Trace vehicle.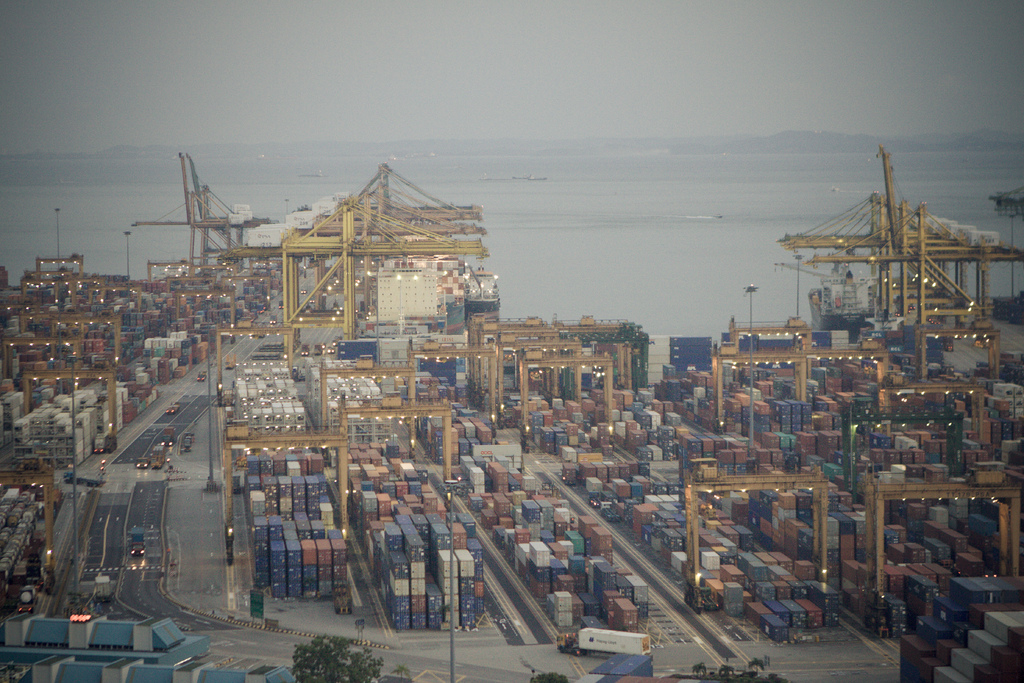
Traced to {"x1": 556, "y1": 626, "x2": 652, "y2": 658}.
